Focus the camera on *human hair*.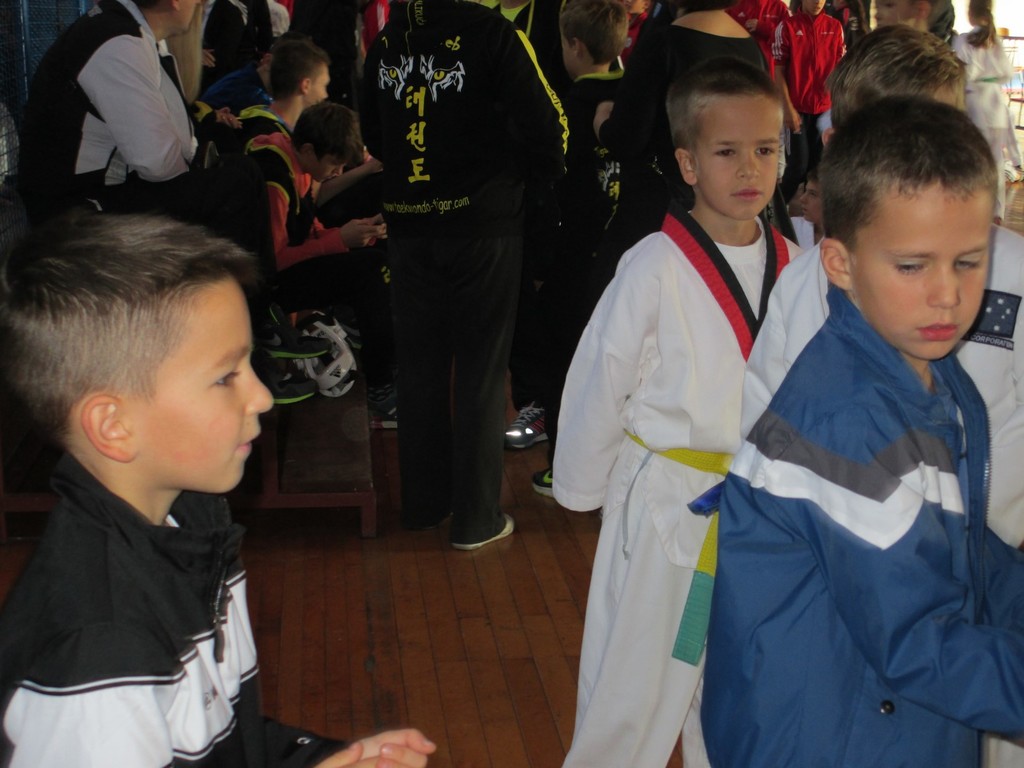
Focus region: rect(289, 100, 364, 163).
